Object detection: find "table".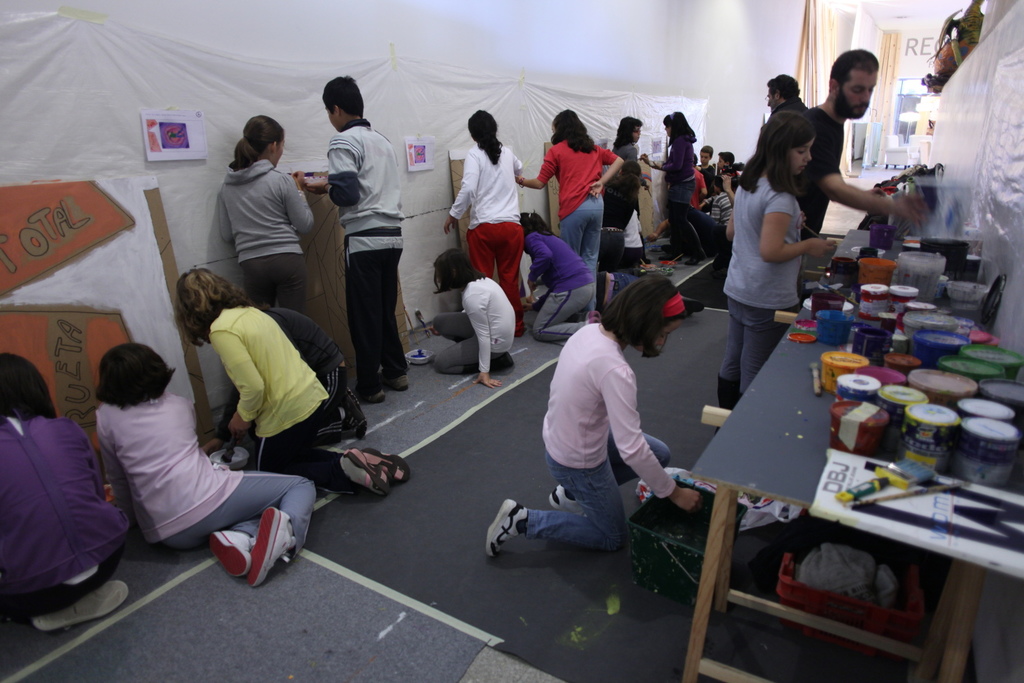
pyautogui.locateOnScreen(687, 199, 1023, 682).
